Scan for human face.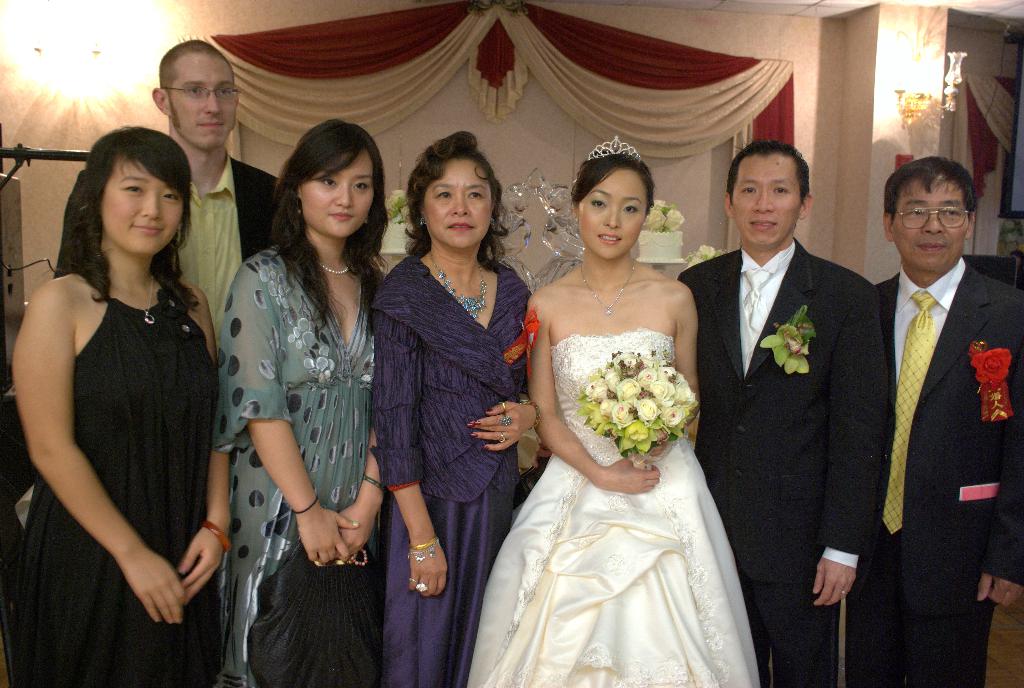
Scan result: 579, 161, 650, 259.
